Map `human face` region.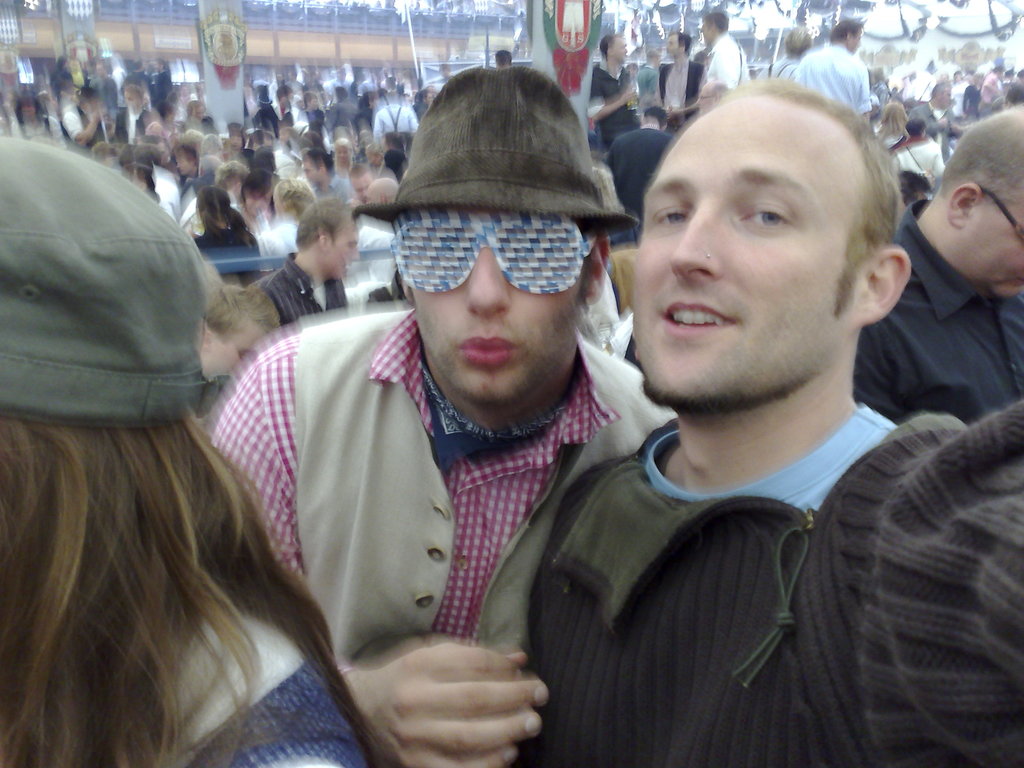
Mapped to <bbox>406, 208, 580, 410</bbox>.
